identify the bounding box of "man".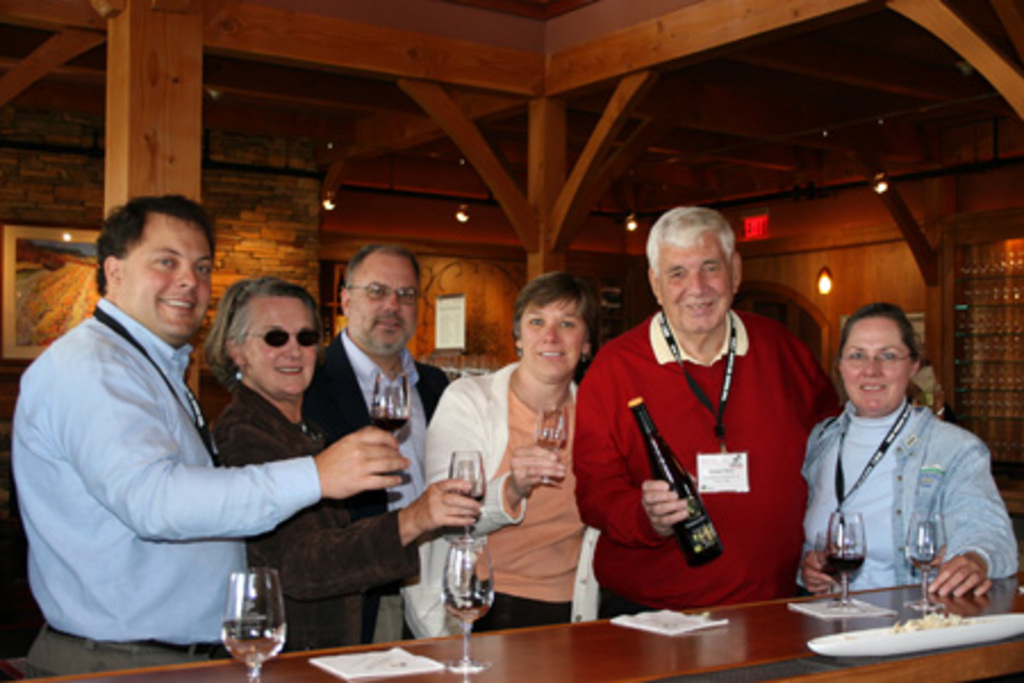
[569, 200, 849, 617].
